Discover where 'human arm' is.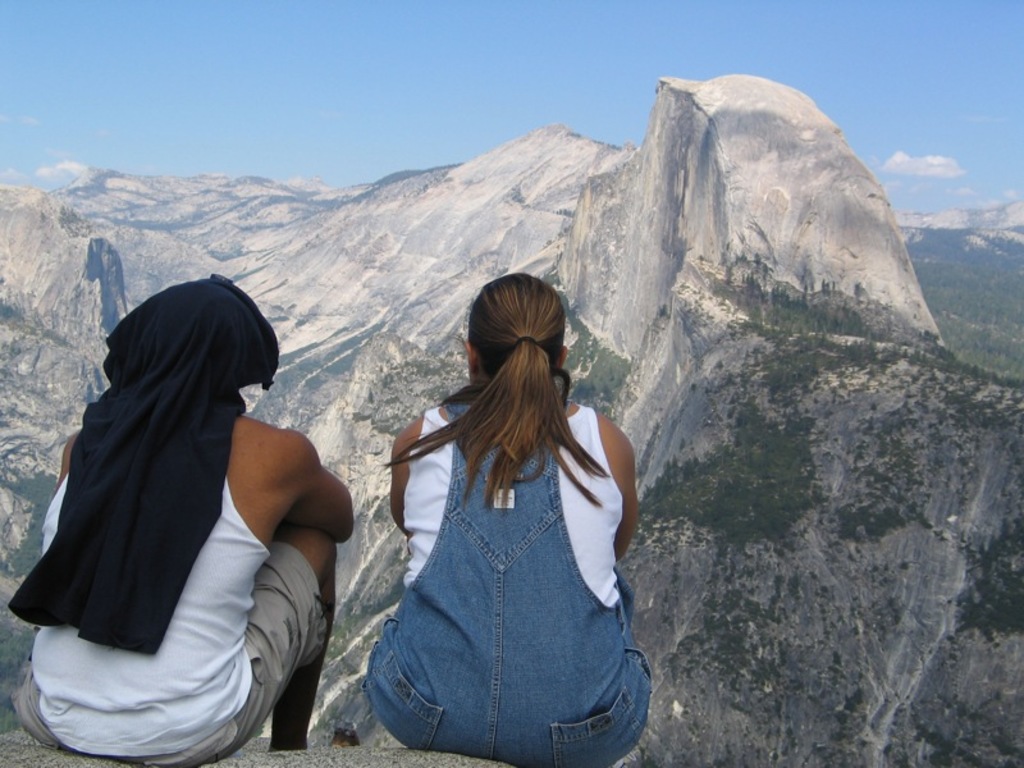
Discovered at locate(285, 451, 356, 545).
